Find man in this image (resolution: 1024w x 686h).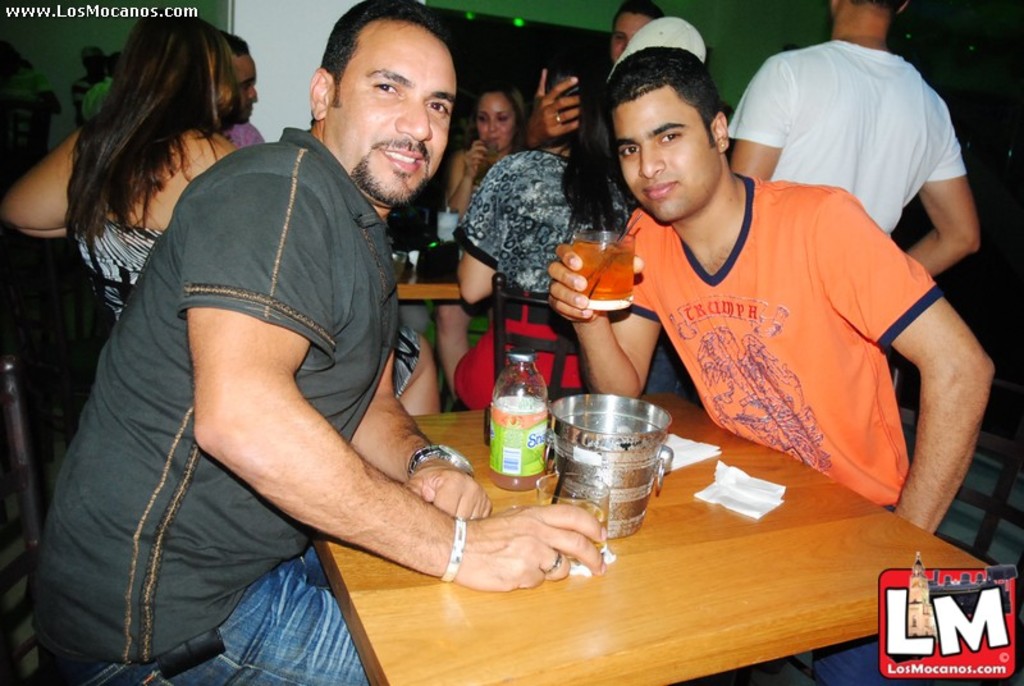
[left=73, top=31, right=154, bottom=128].
